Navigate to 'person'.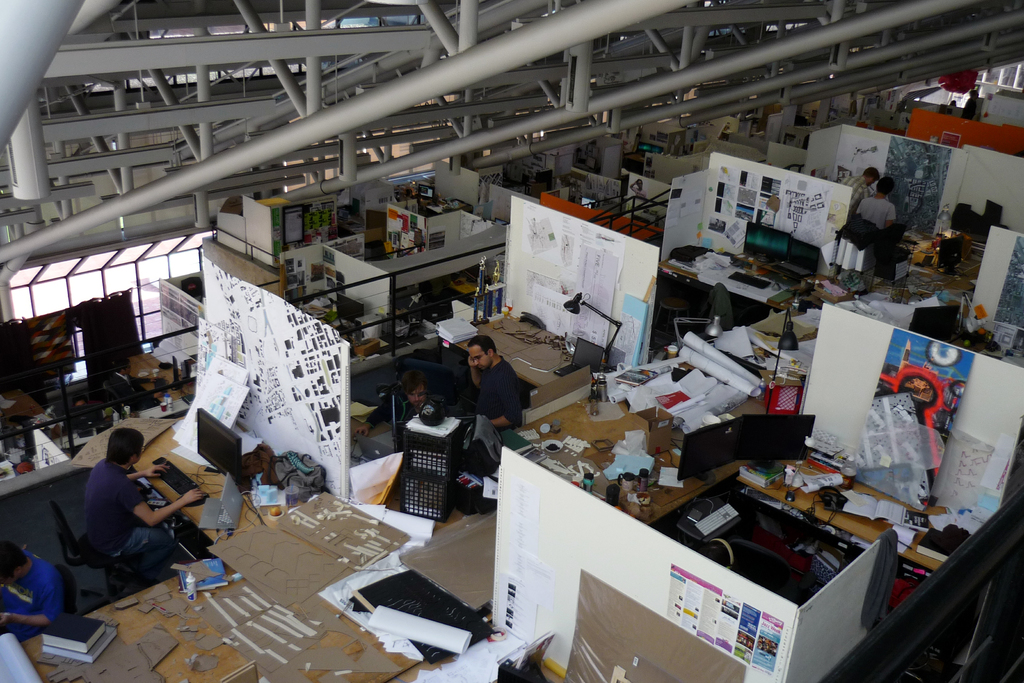
Navigation target: (859, 173, 892, 235).
